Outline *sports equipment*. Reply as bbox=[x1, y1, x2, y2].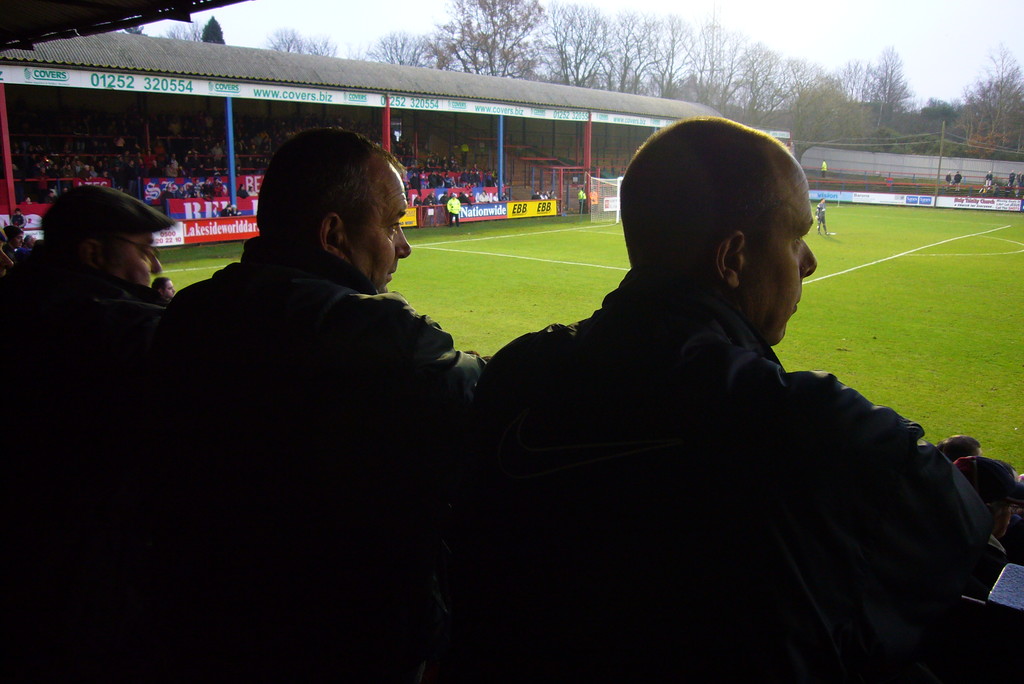
bbox=[813, 203, 826, 221].
